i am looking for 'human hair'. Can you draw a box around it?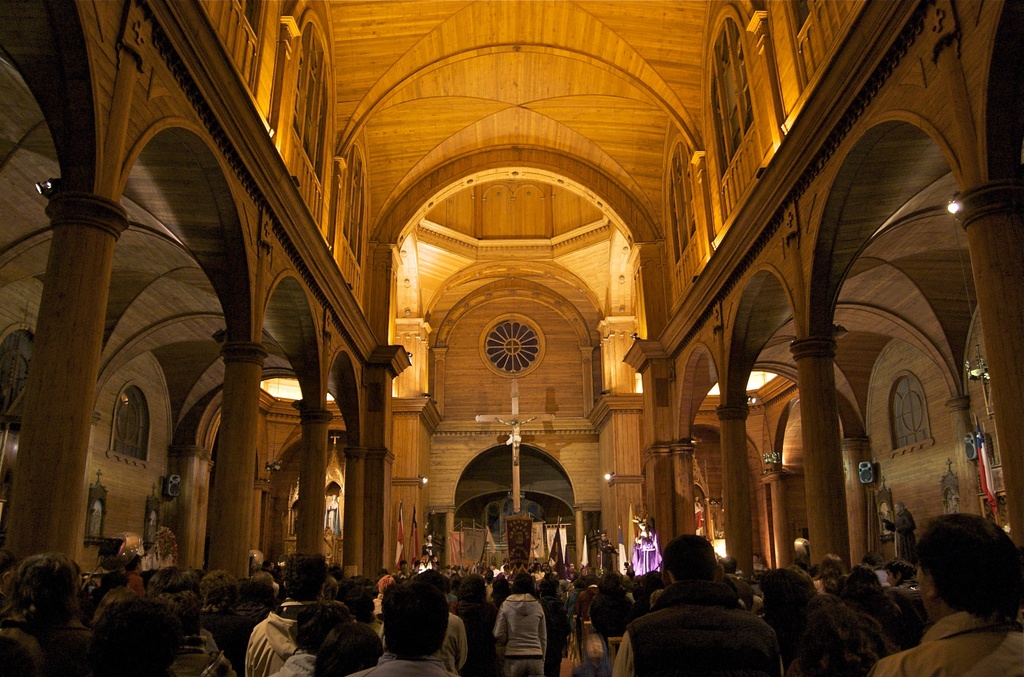
Sure, the bounding box is (1, 554, 81, 643).
